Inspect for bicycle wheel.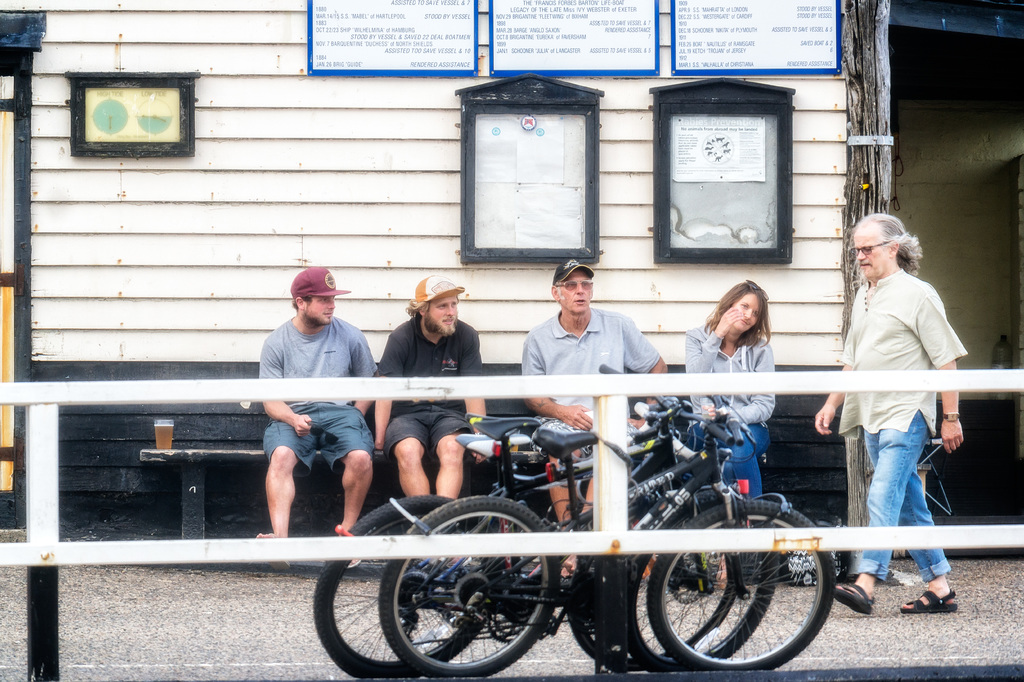
Inspection: crop(380, 495, 566, 681).
